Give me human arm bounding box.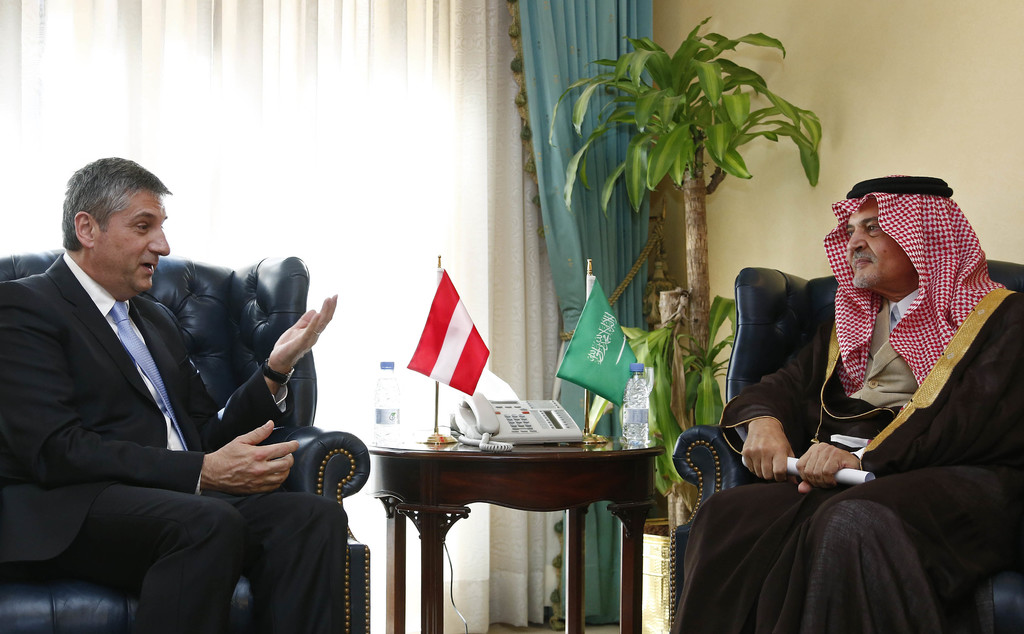
region(794, 292, 1023, 494).
